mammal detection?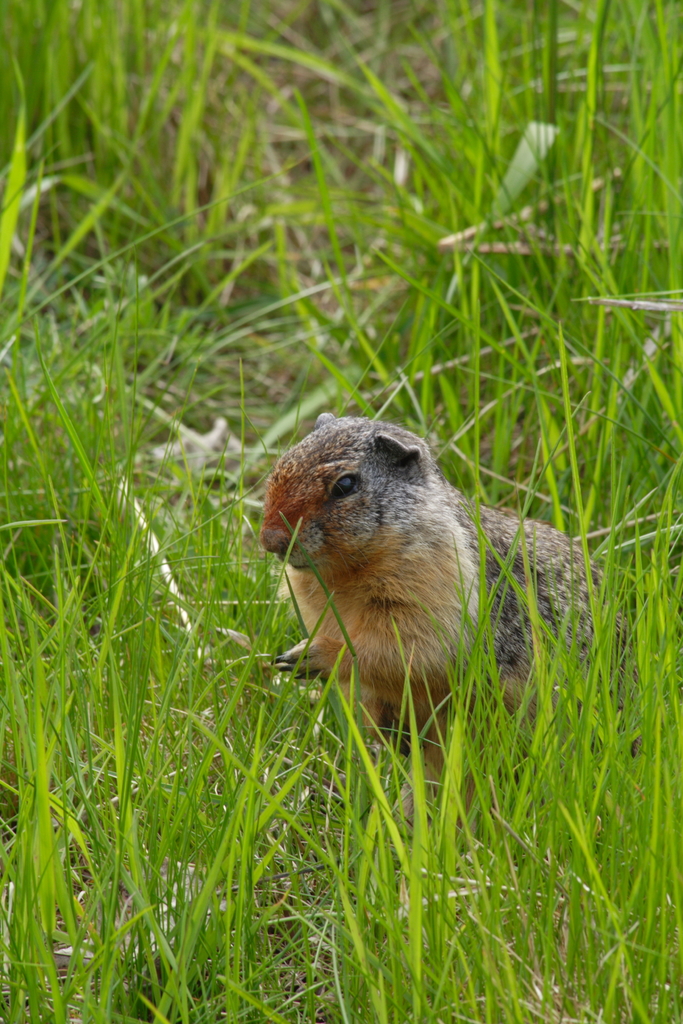
320, 415, 601, 762
